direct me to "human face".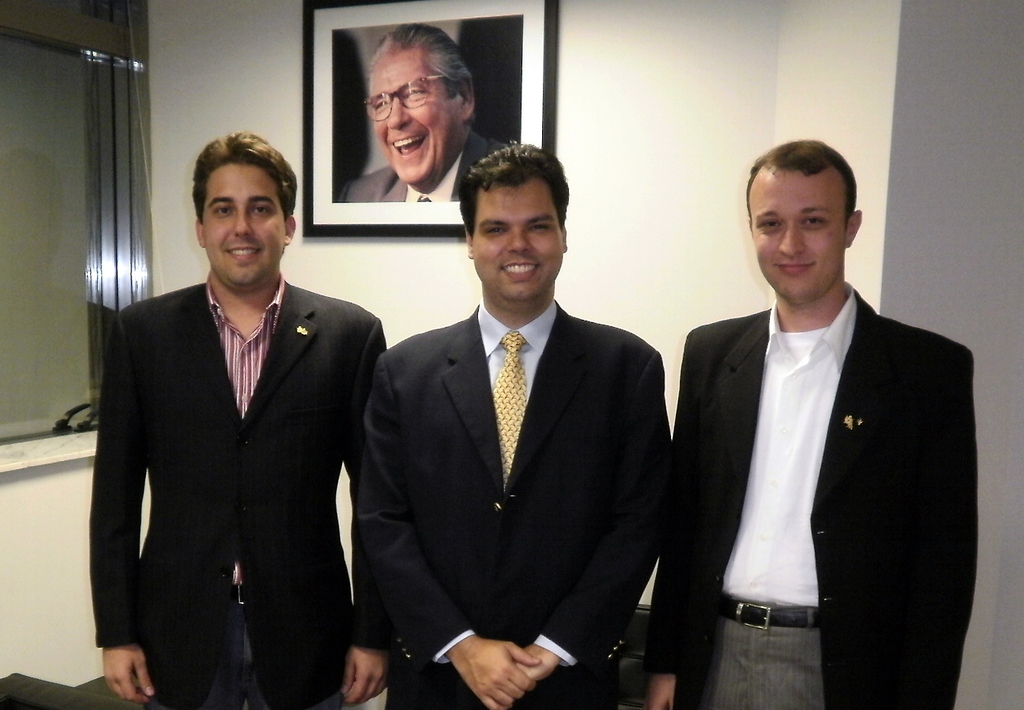
Direction: bbox=[468, 181, 564, 302].
